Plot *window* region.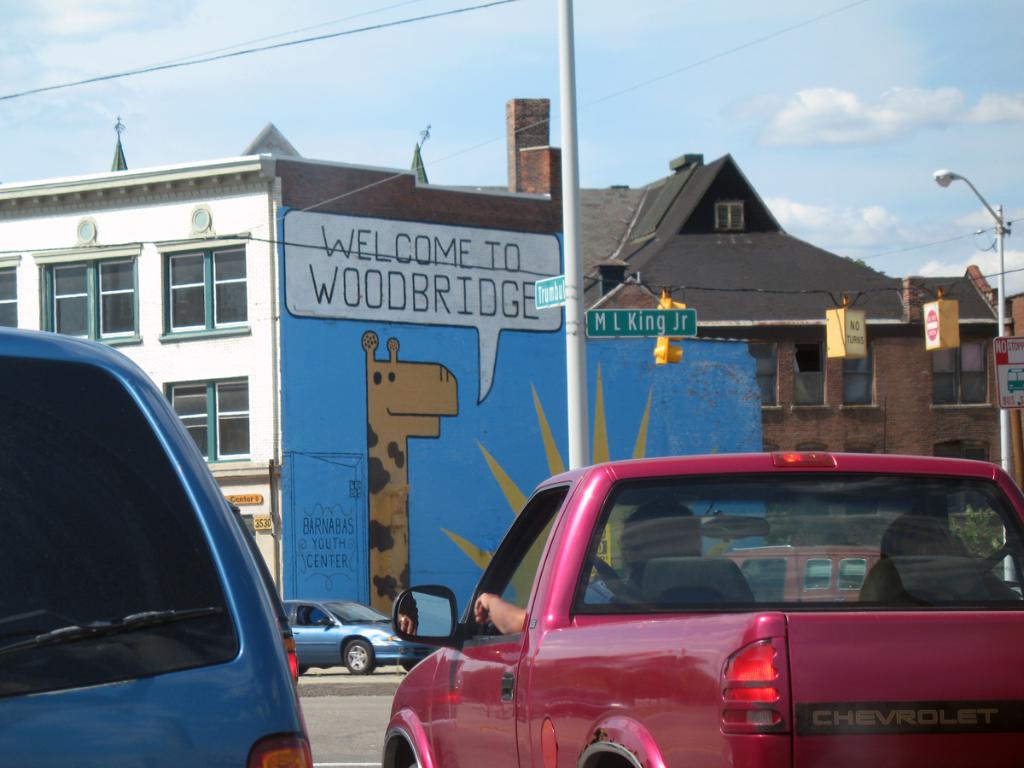
Plotted at [left=848, top=505, right=883, bottom=515].
